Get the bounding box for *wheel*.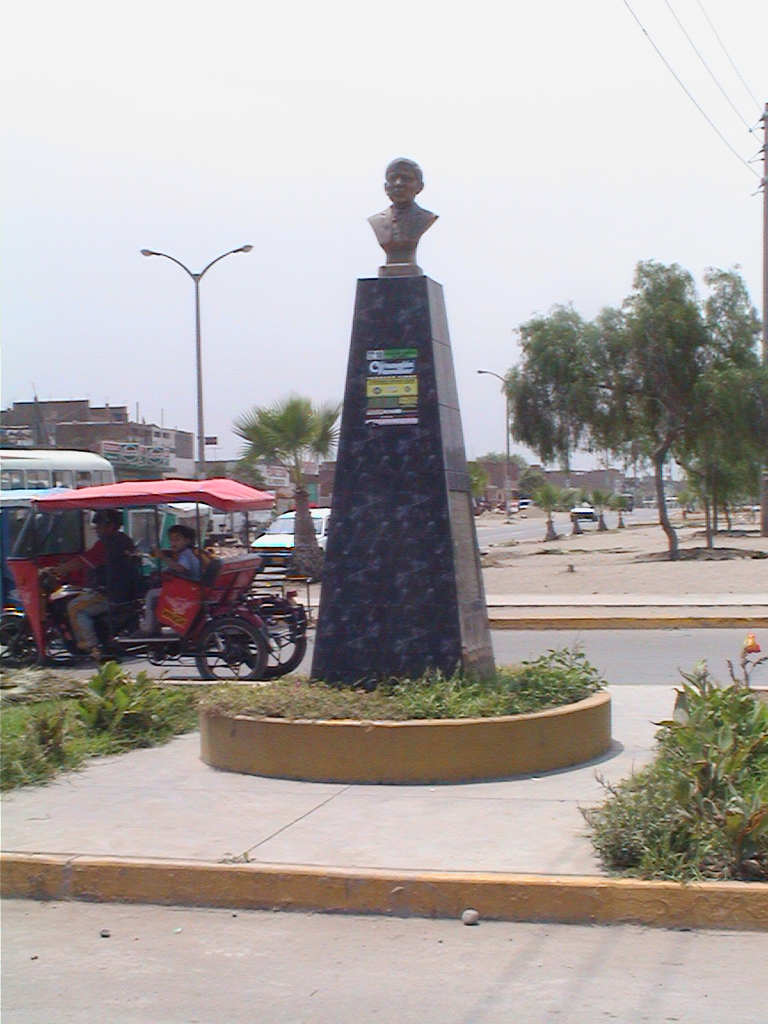
locate(247, 616, 319, 673).
